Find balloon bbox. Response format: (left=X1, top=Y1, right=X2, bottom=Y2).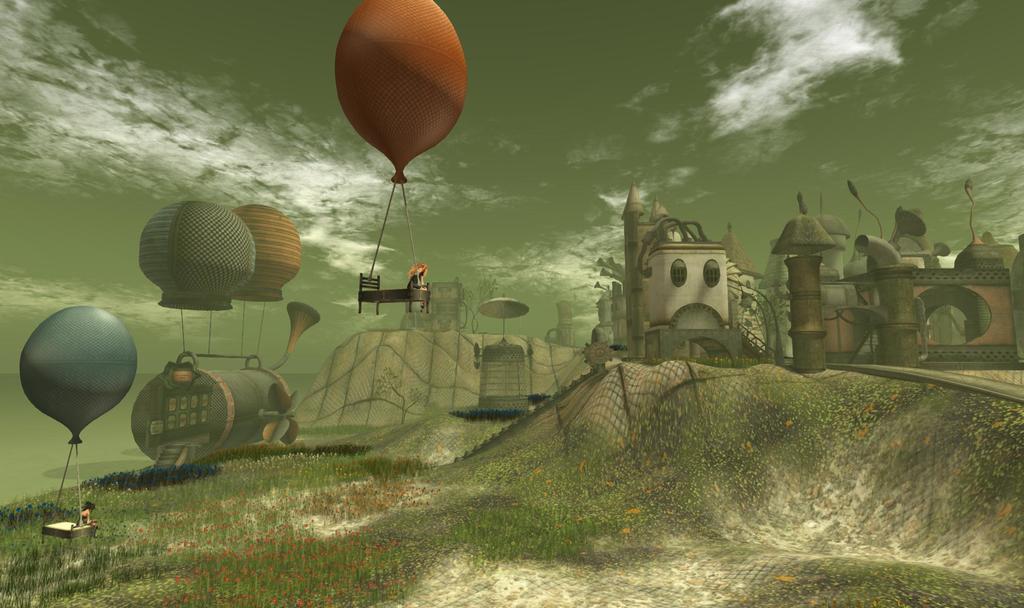
(left=334, top=0, right=470, bottom=185).
